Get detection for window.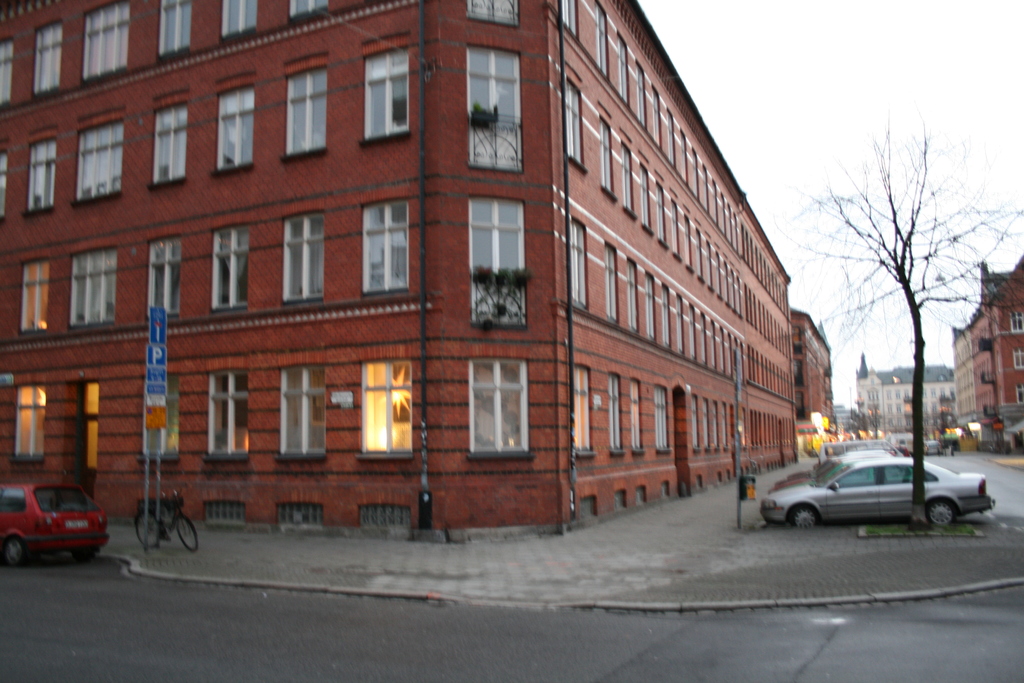
Detection: bbox(629, 67, 649, 133).
